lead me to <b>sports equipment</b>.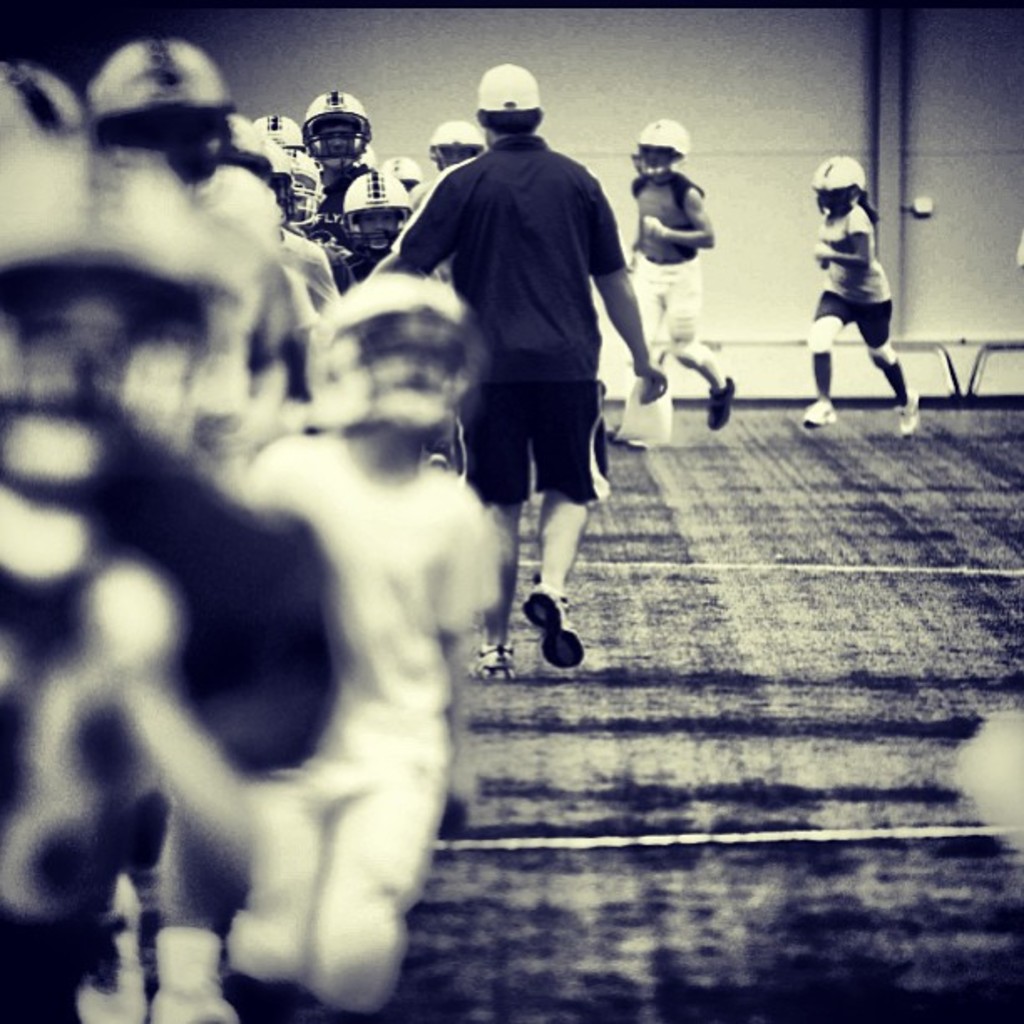
Lead to detection(621, 110, 693, 177).
